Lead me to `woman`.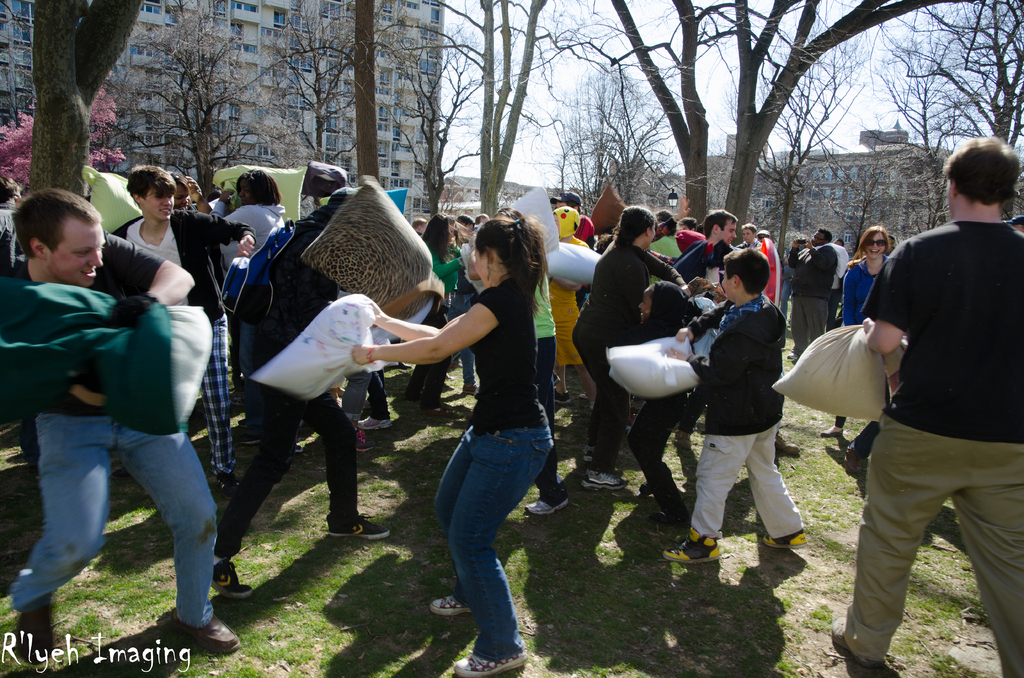
Lead to 209,167,285,448.
